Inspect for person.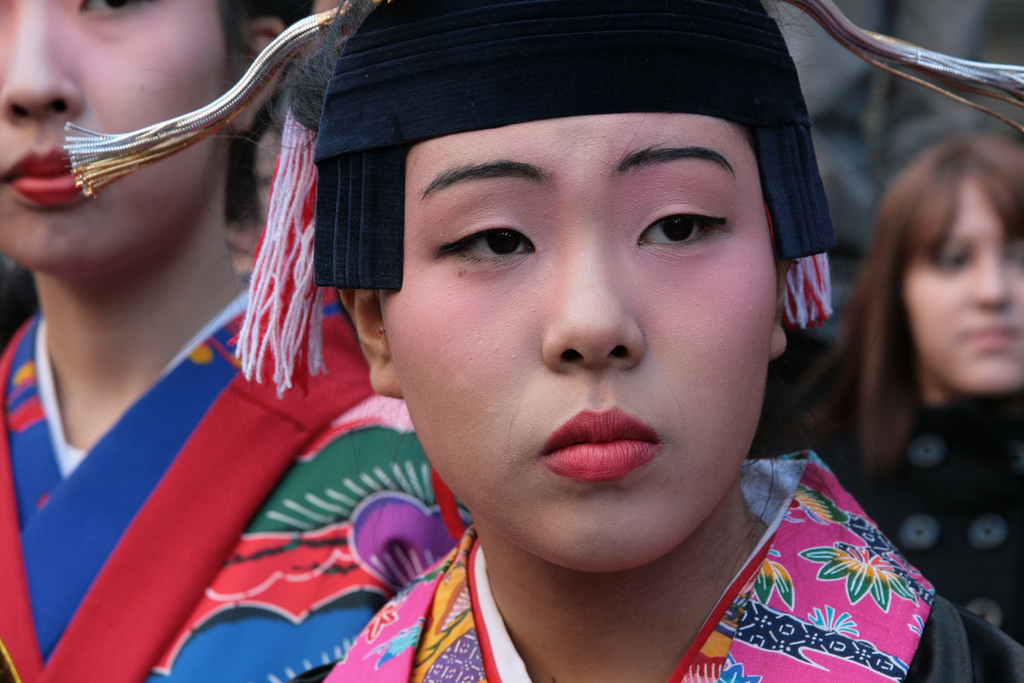
Inspection: select_region(798, 128, 1023, 682).
